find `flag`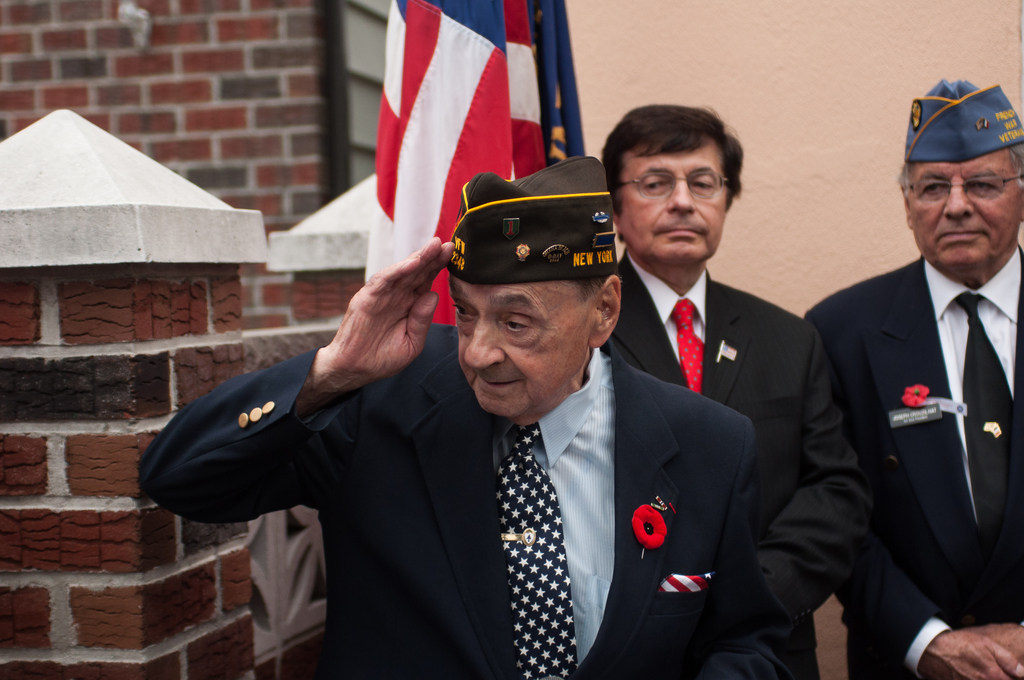
bbox(526, 0, 590, 163)
